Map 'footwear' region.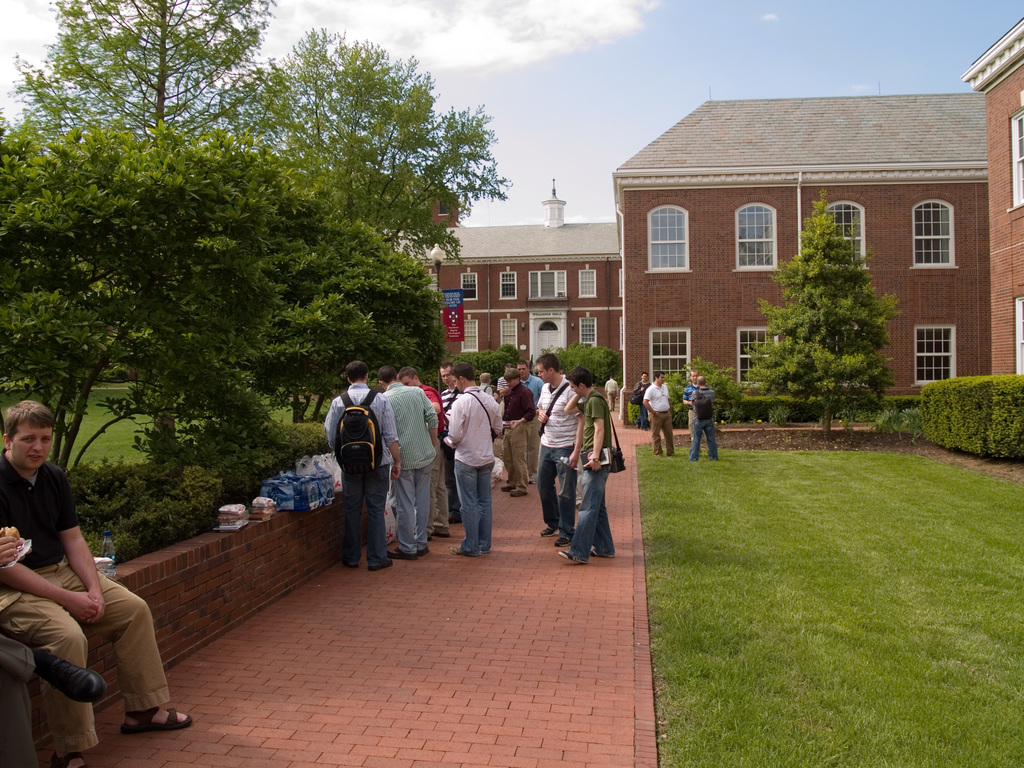
Mapped to <region>511, 492, 523, 497</region>.
